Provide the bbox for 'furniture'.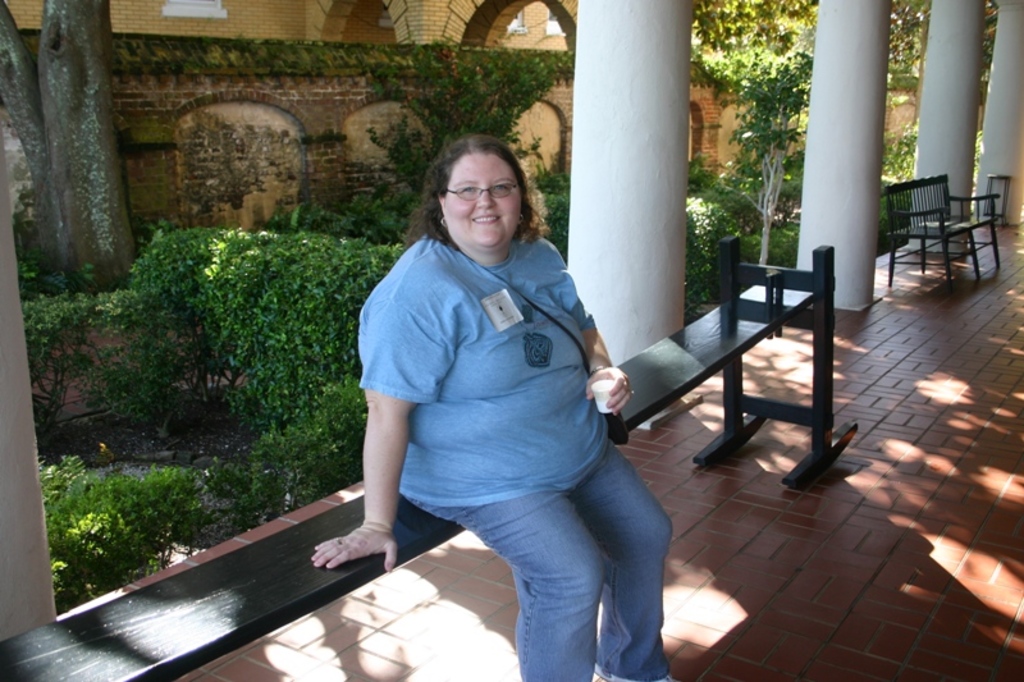
<bbox>883, 174, 1001, 292</bbox>.
